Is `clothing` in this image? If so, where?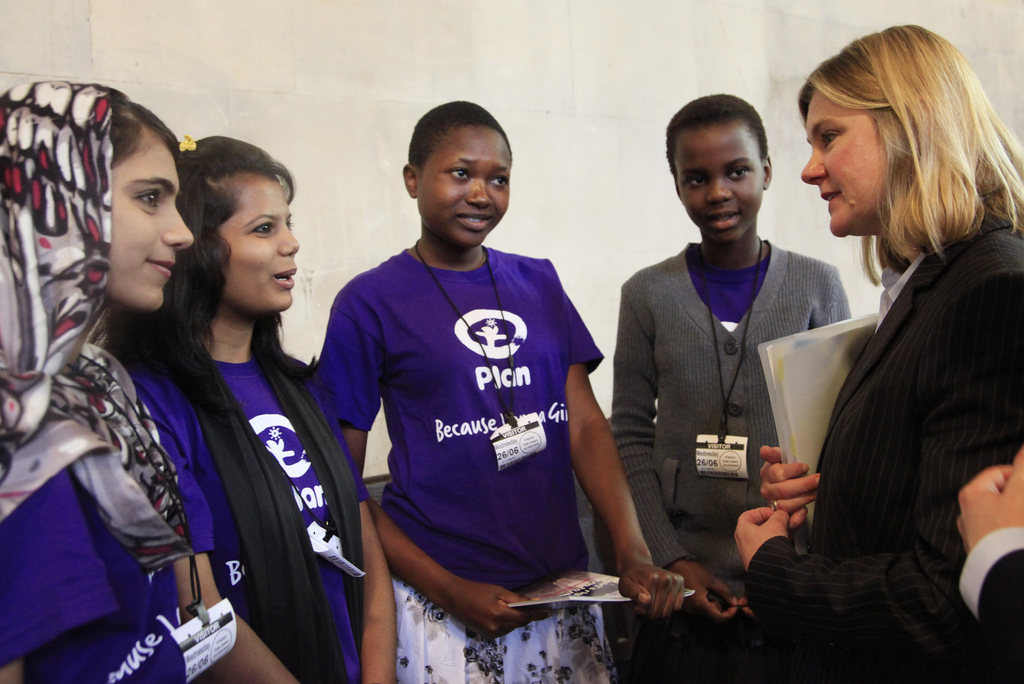
Yes, at [left=611, top=230, right=835, bottom=670].
